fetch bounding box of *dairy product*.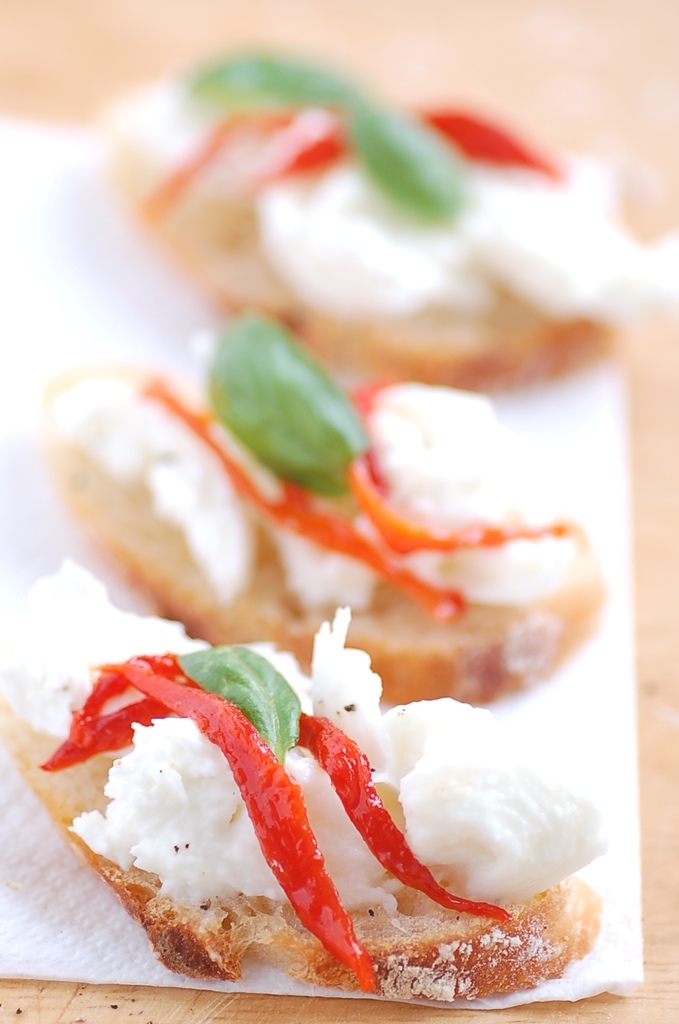
Bbox: 0:549:610:925.
